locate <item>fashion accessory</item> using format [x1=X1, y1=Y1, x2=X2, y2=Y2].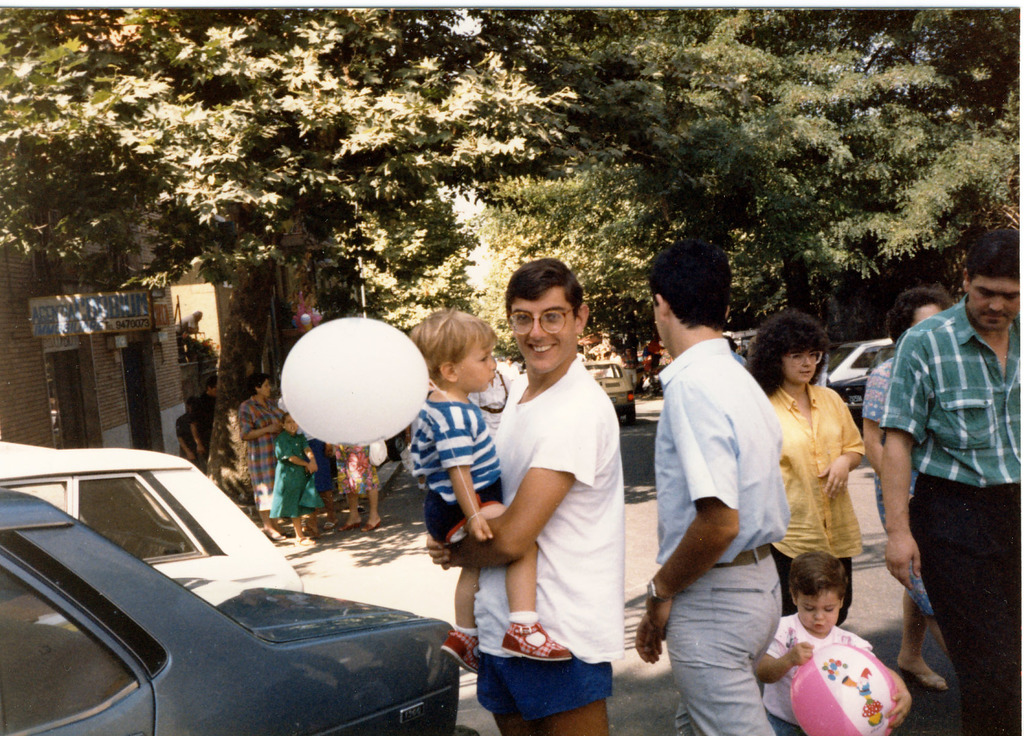
[x1=639, y1=579, x2=664, y2=609].
